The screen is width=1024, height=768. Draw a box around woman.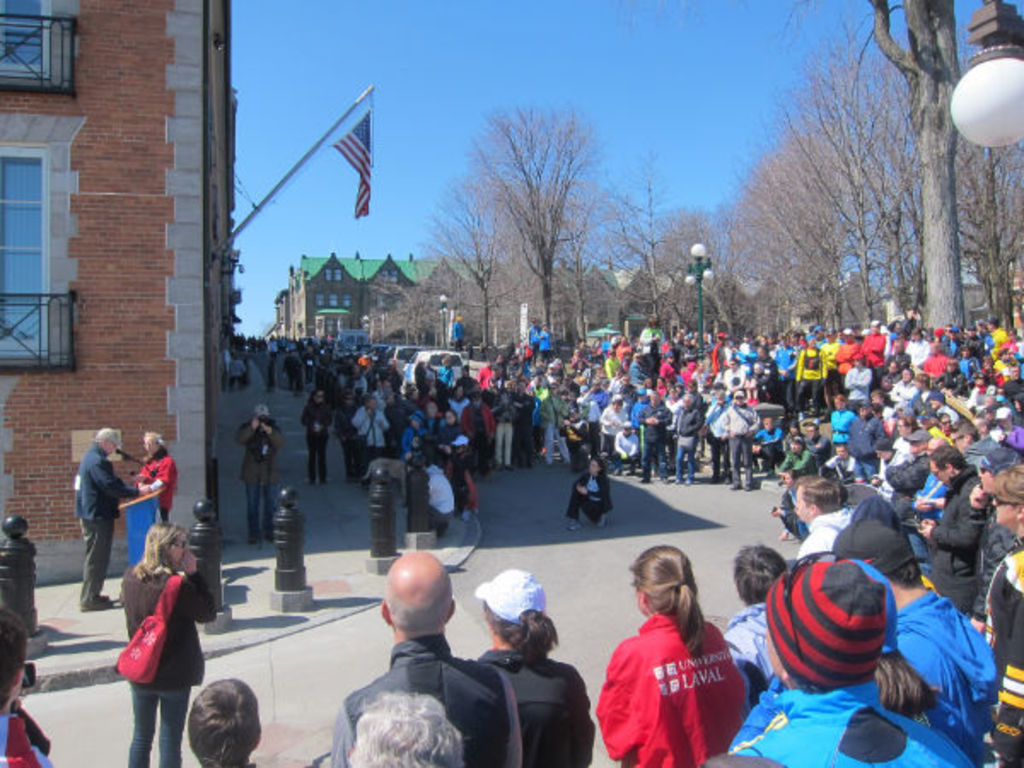
bbox=(594, 538, 746, 766).
